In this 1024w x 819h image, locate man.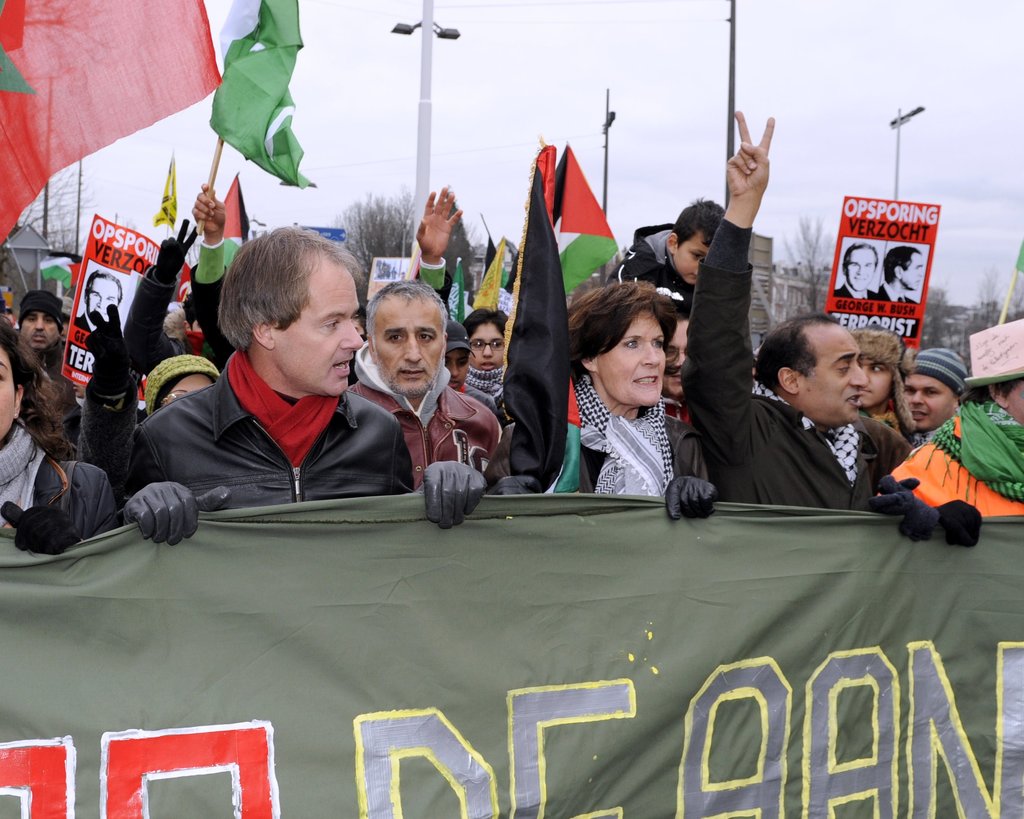
Bounding box: (660, 302, 694, 426).
